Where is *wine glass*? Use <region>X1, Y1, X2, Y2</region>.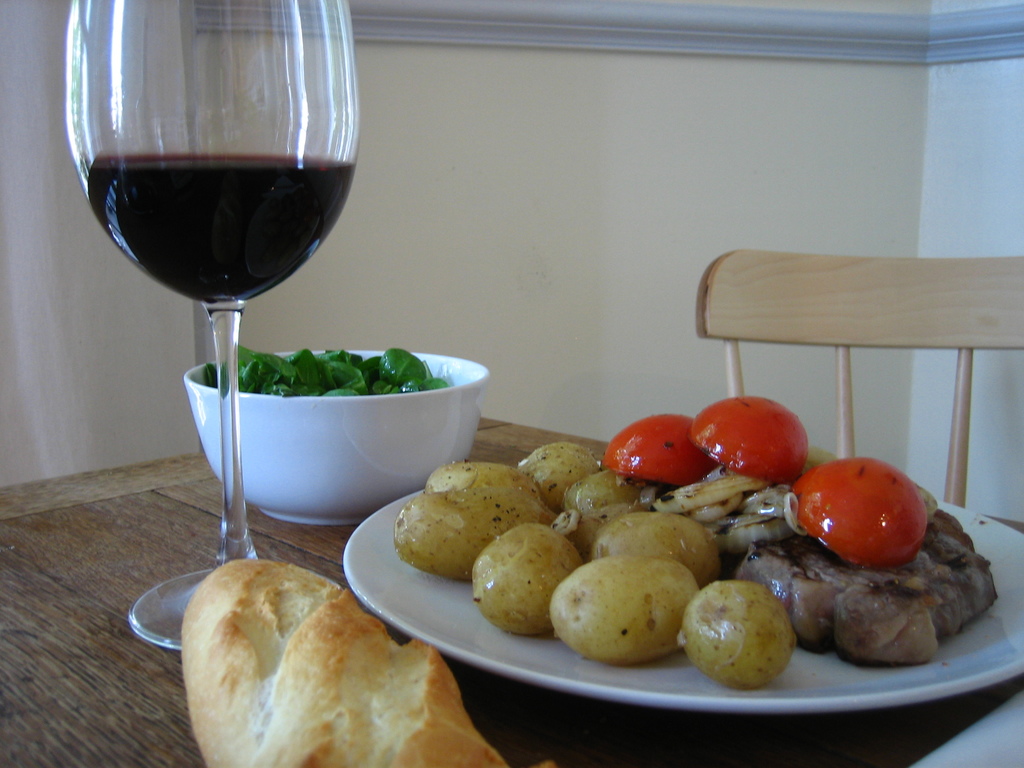
<region>68, 0, 361, 647</region>.
